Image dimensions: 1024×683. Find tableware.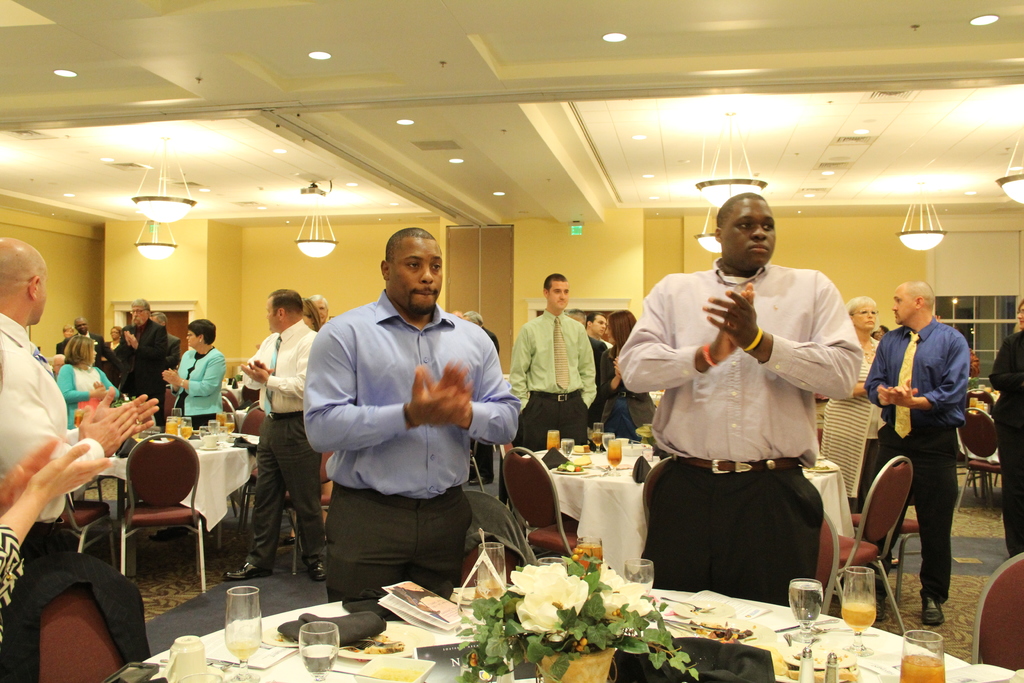
l=576, t=457, r=600, b=466.
